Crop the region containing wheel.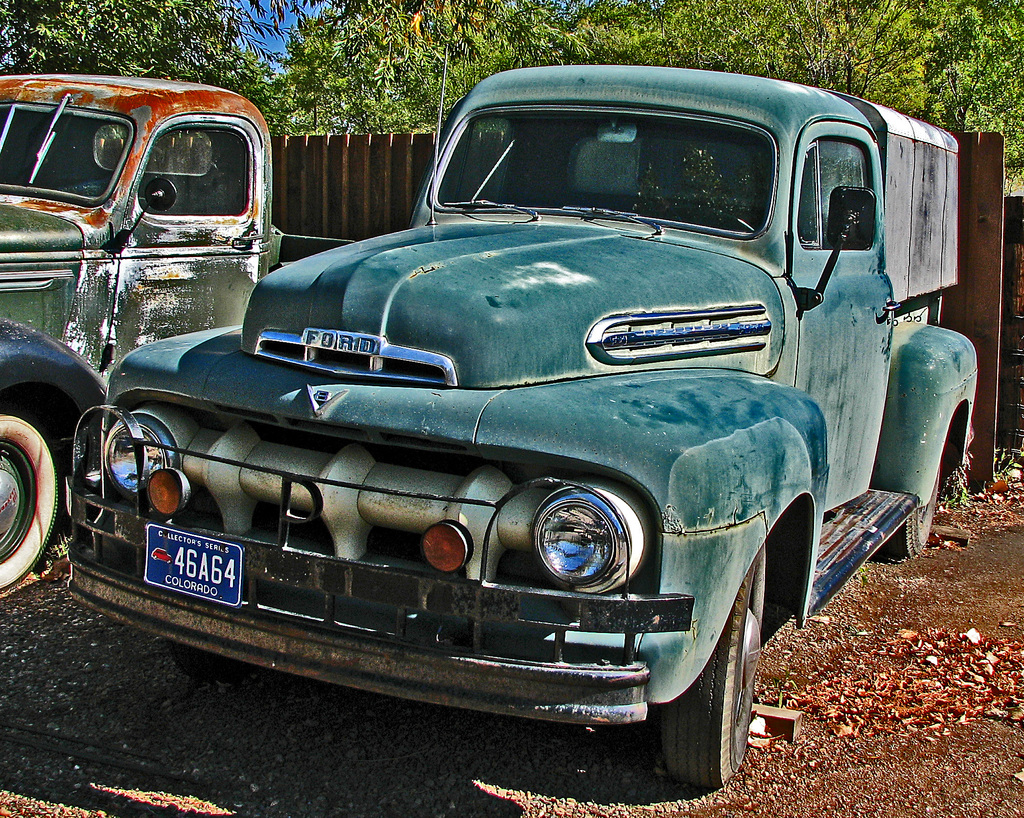
Crop region: (left=883, top=460, right=942, bottom=558).
